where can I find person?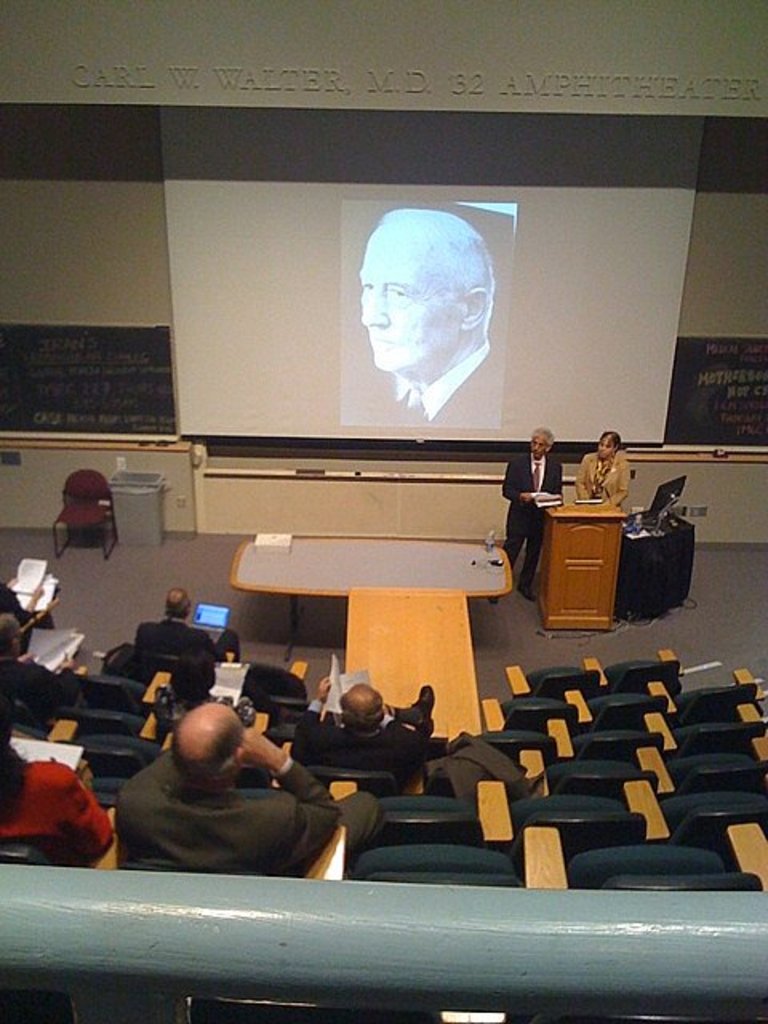
You can find it at [358, 208, 499, 427].
